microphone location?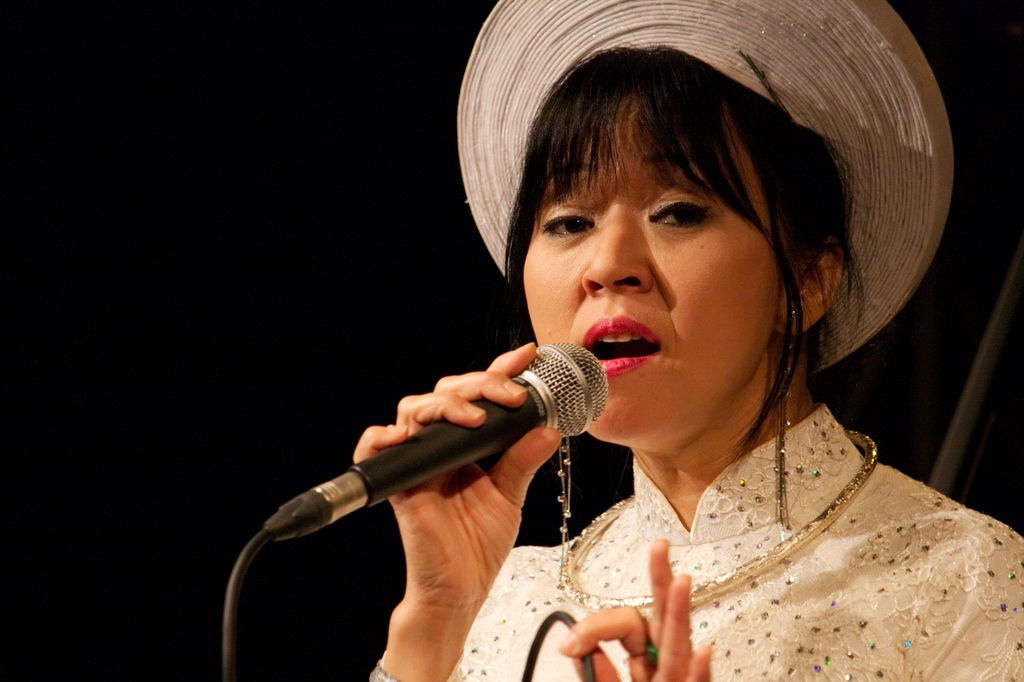
(243,336,611,551)
